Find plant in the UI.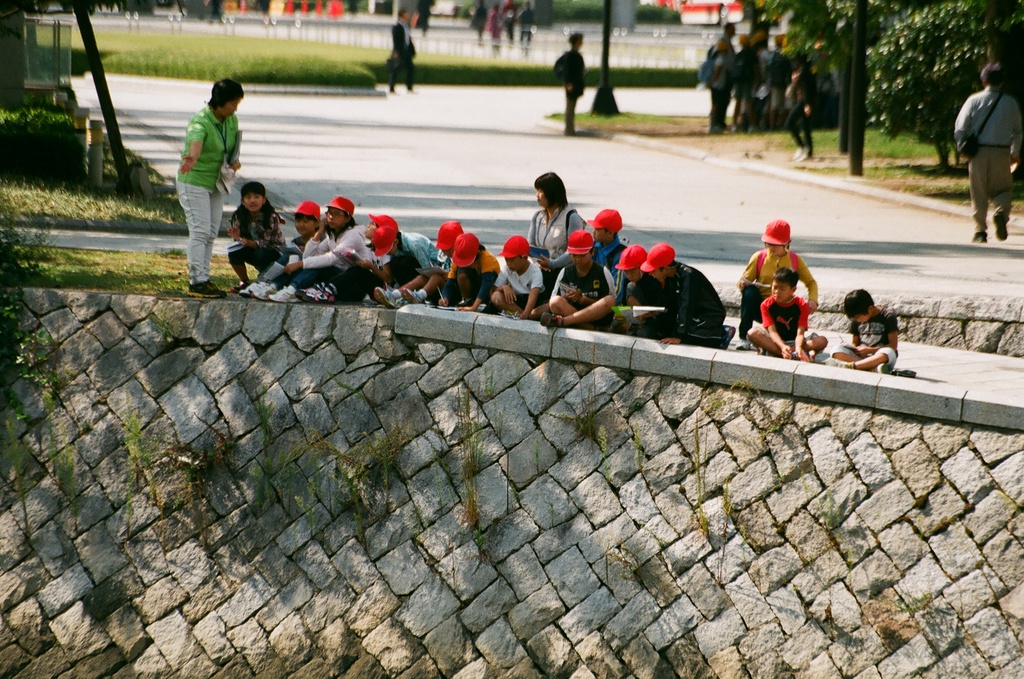
UI element at <box>690,407,708,539</box>.
